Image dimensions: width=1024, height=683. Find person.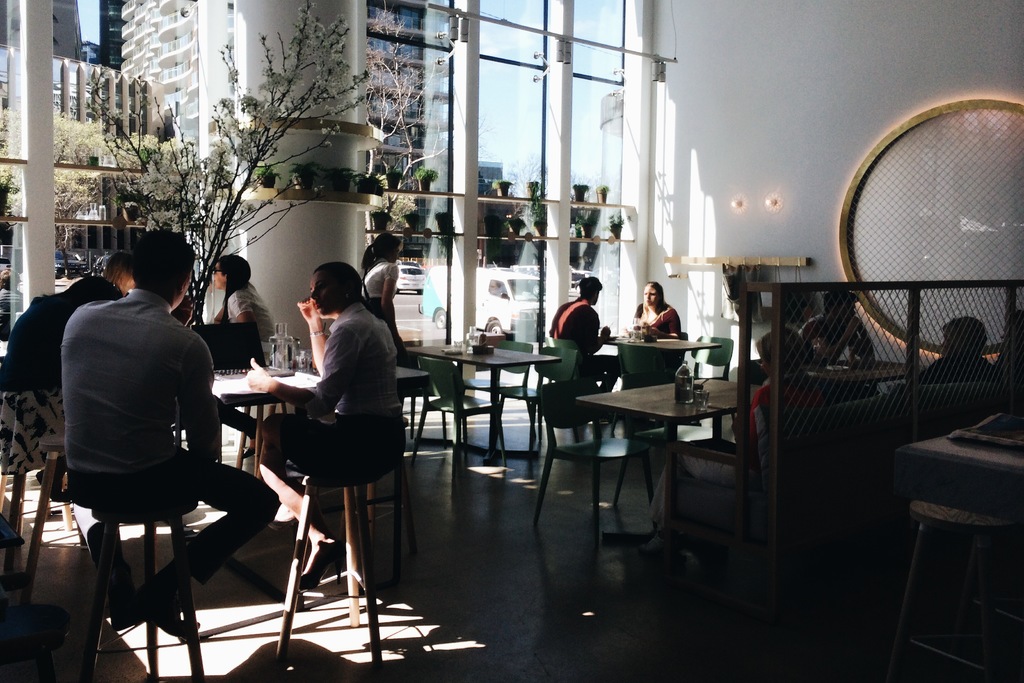
553, 278, 622, 416.
